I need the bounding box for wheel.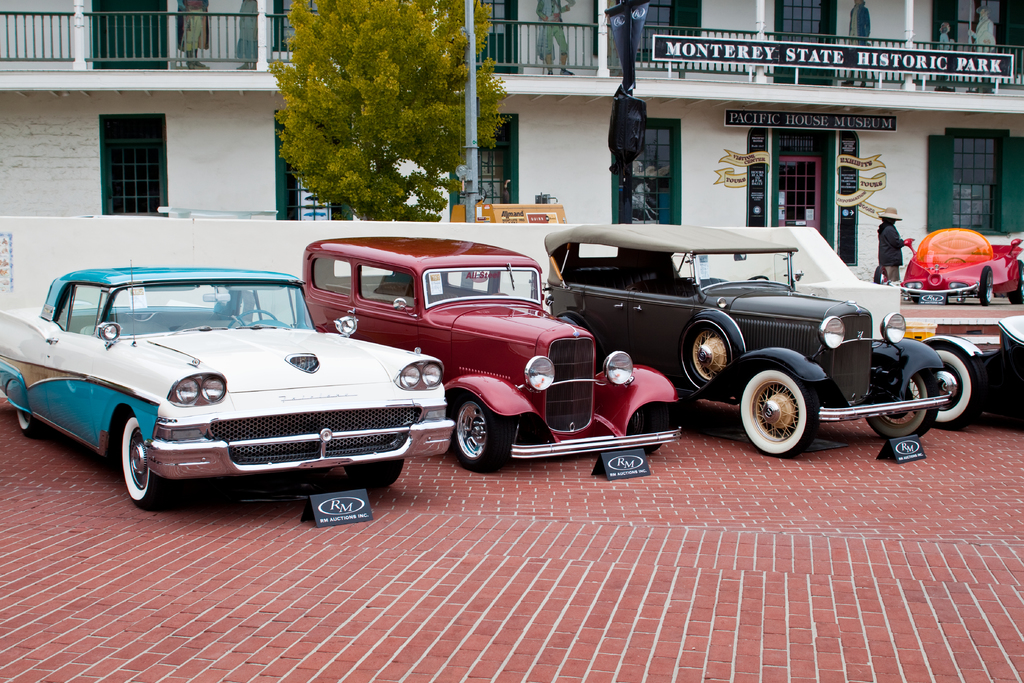
Here it is: [left=345, top=460, right=405, bottom=489].
